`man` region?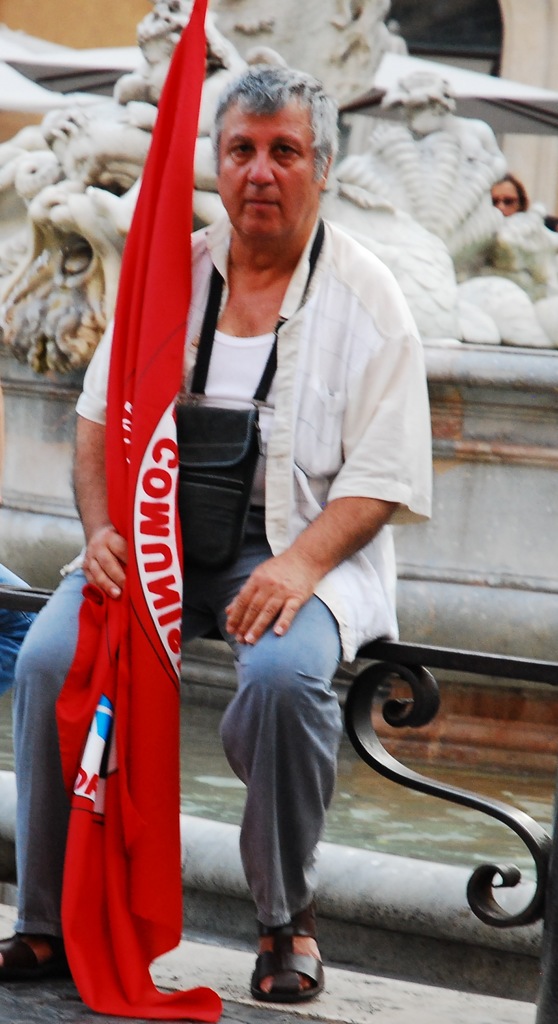
[left=119, top=38, right=454, bottom=970]
